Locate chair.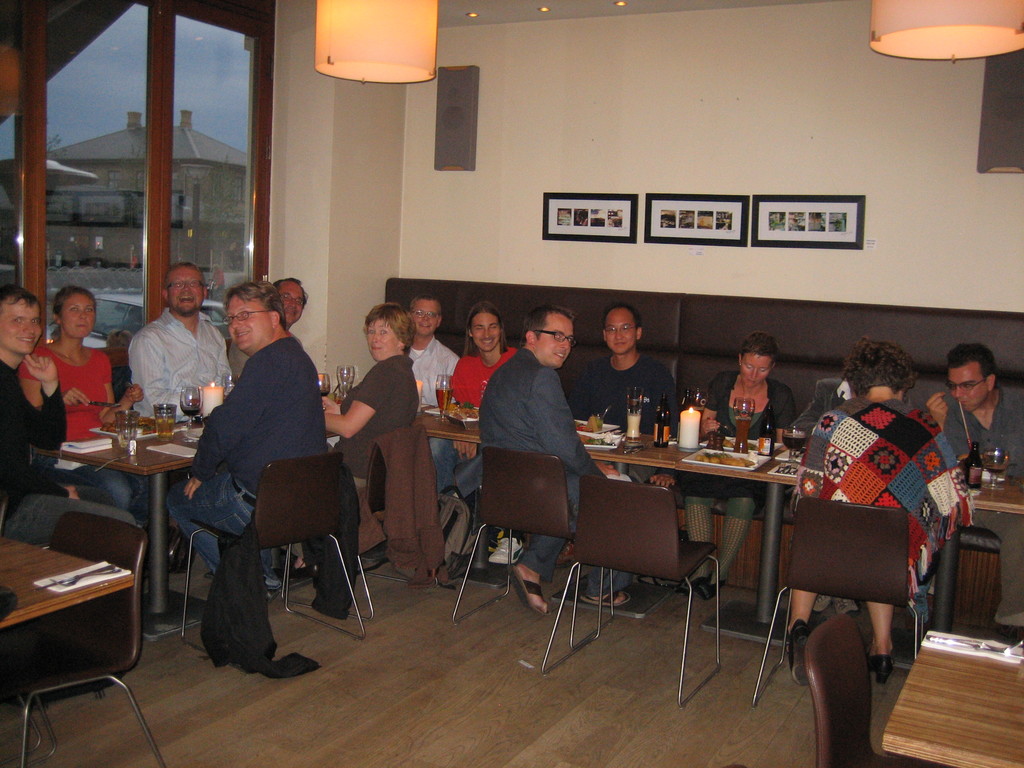
Bounding box: 803:611:943:767.
